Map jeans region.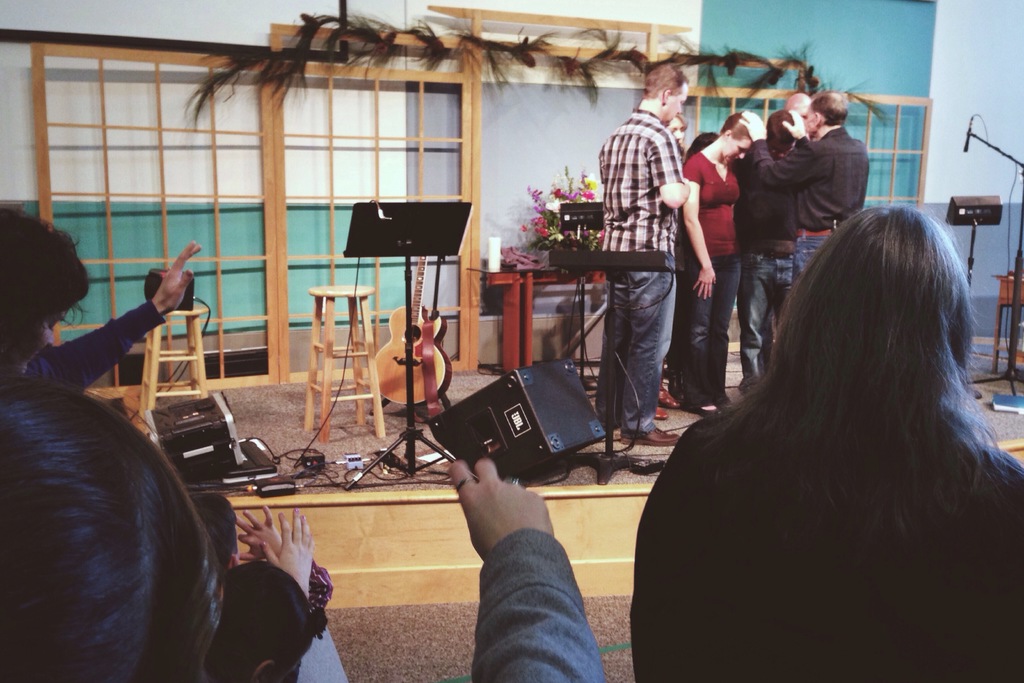
Mapped to (800,233,828,276).
